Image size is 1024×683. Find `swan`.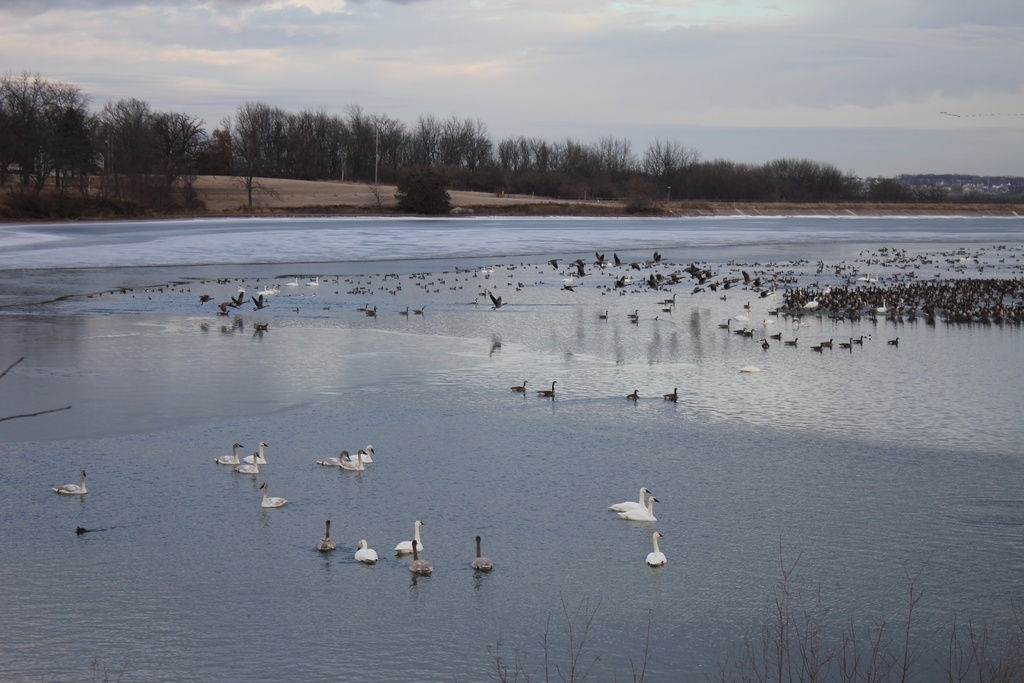
locate(346, 446, 374, 462).
